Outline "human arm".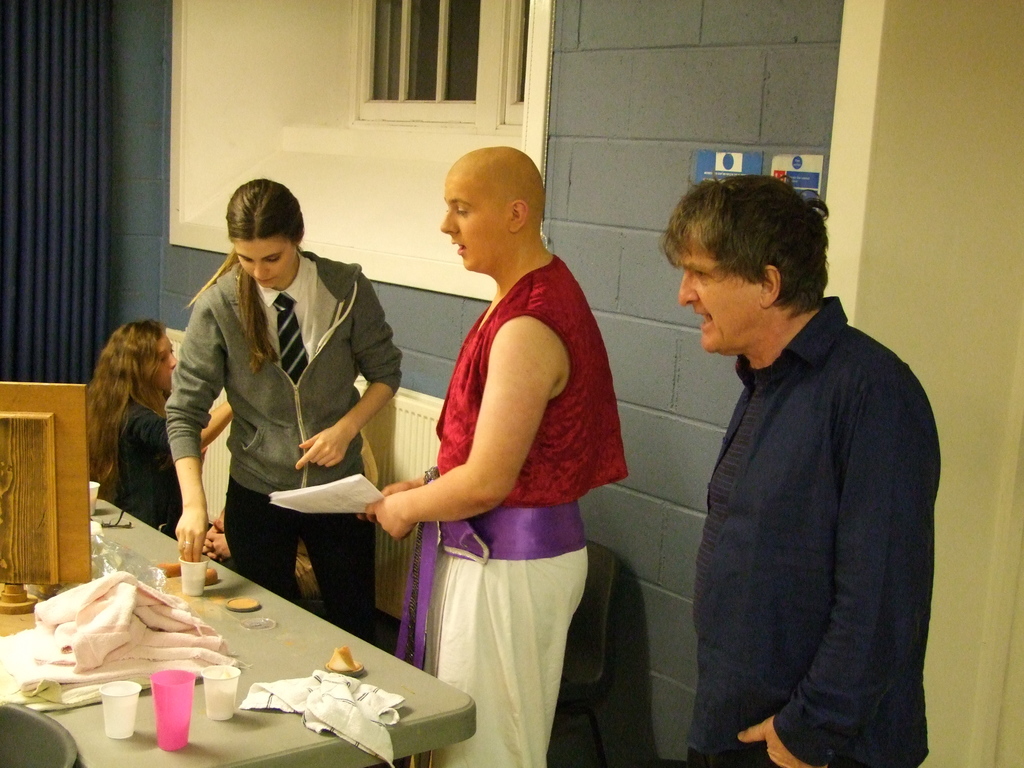
Outline: {"left": 166, "top": 295, "right": 234, "bottom": 570}.
